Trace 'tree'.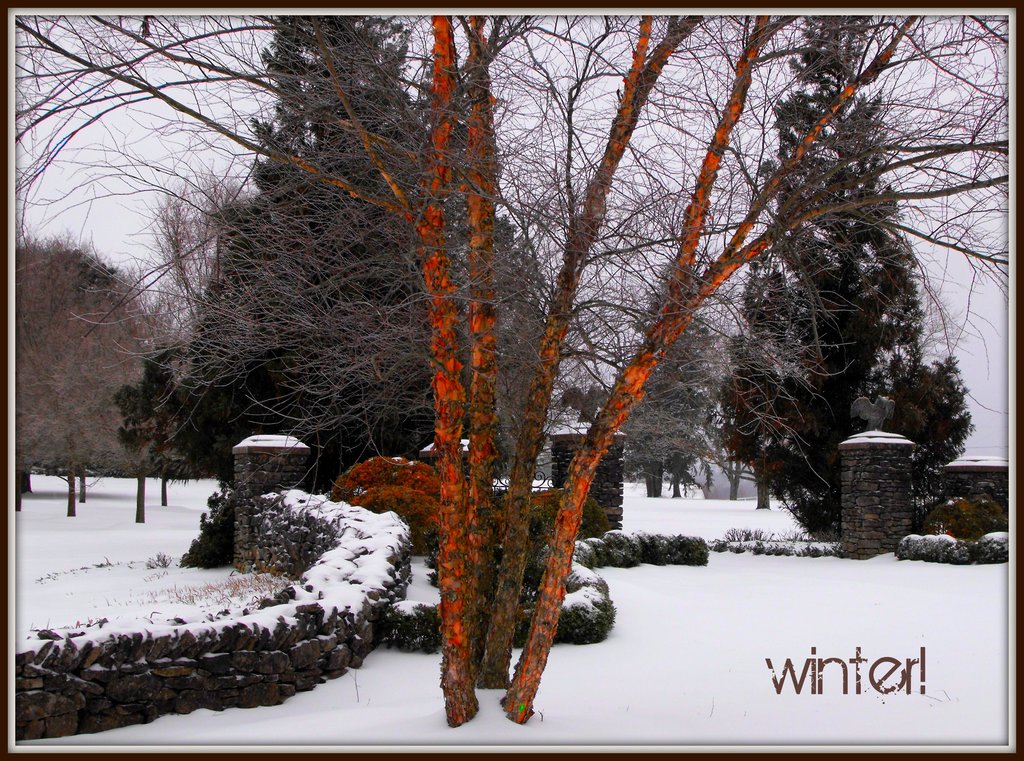
Traced to rect(29, 207, 153, 514).
